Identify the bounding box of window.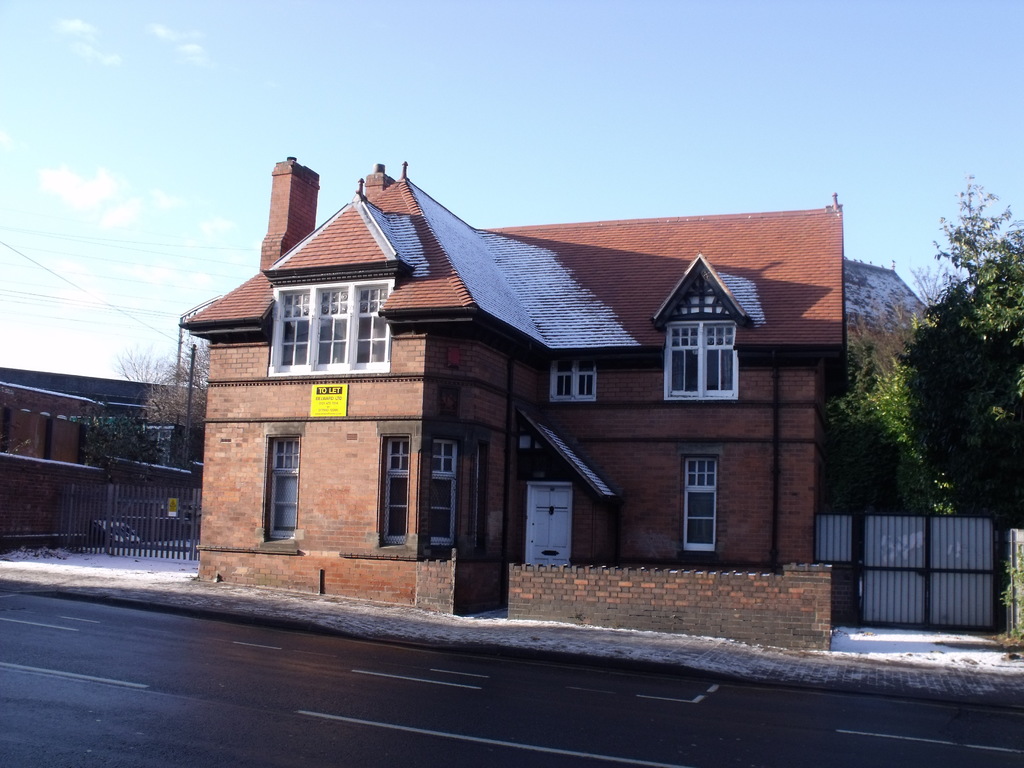
[x1=280, y1=282, x2=396, y2=373].
